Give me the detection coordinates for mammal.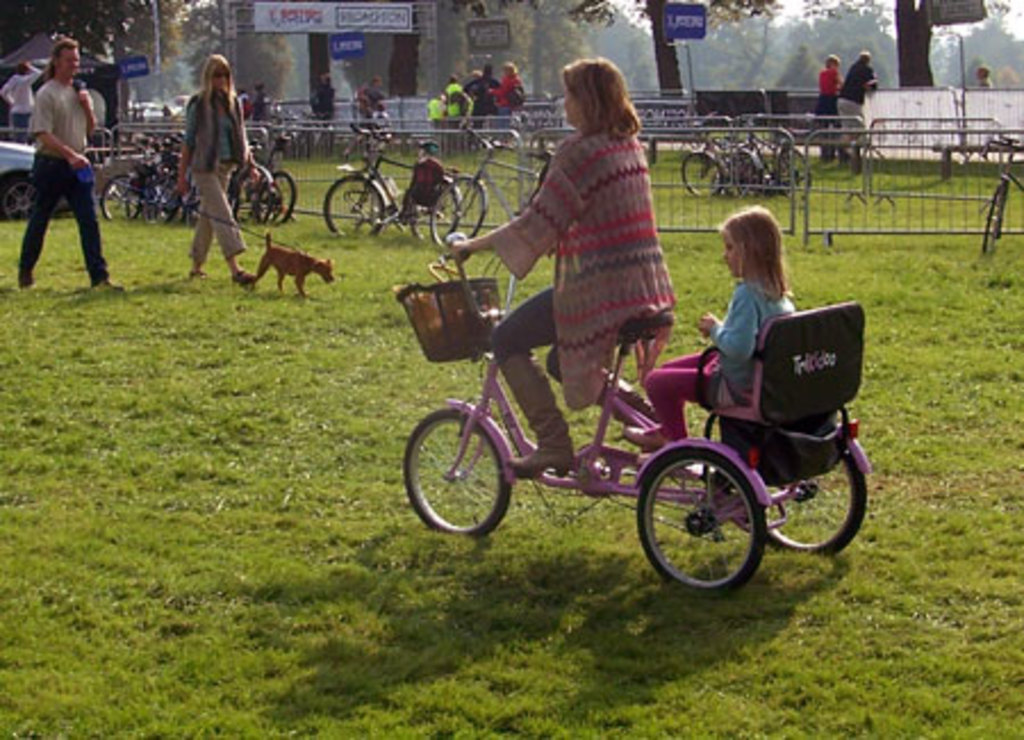
<box>466,59,501,114</box>.
